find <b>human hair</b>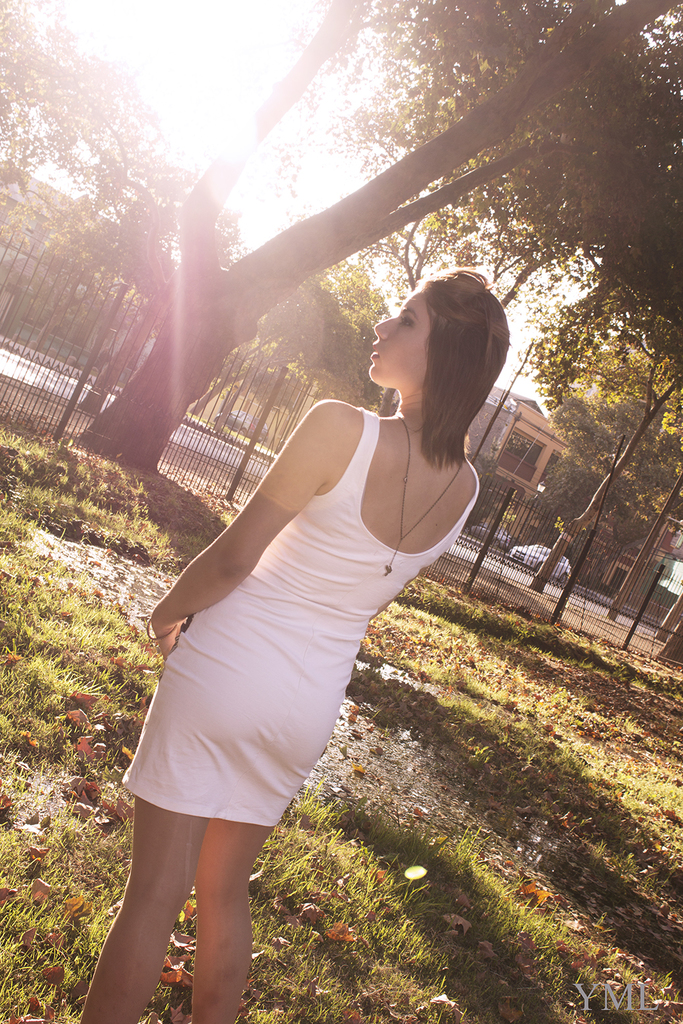
box=[427, 260, 509, 470]
